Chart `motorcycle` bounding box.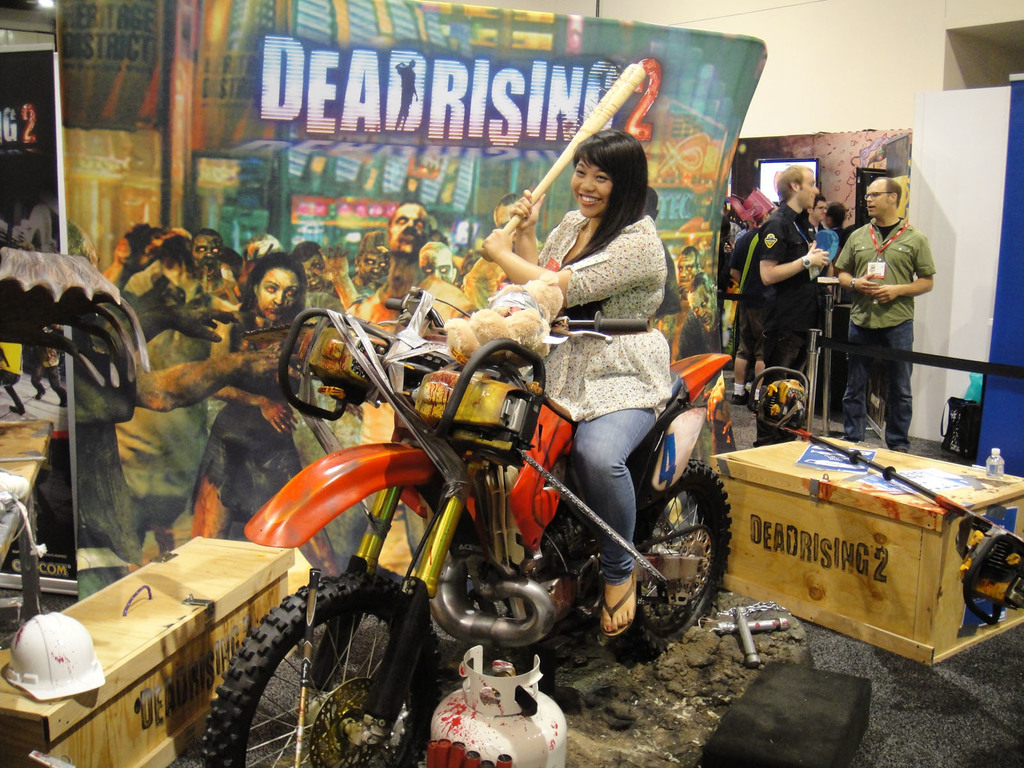
Charted: locate(203, 285, 731, 767).
